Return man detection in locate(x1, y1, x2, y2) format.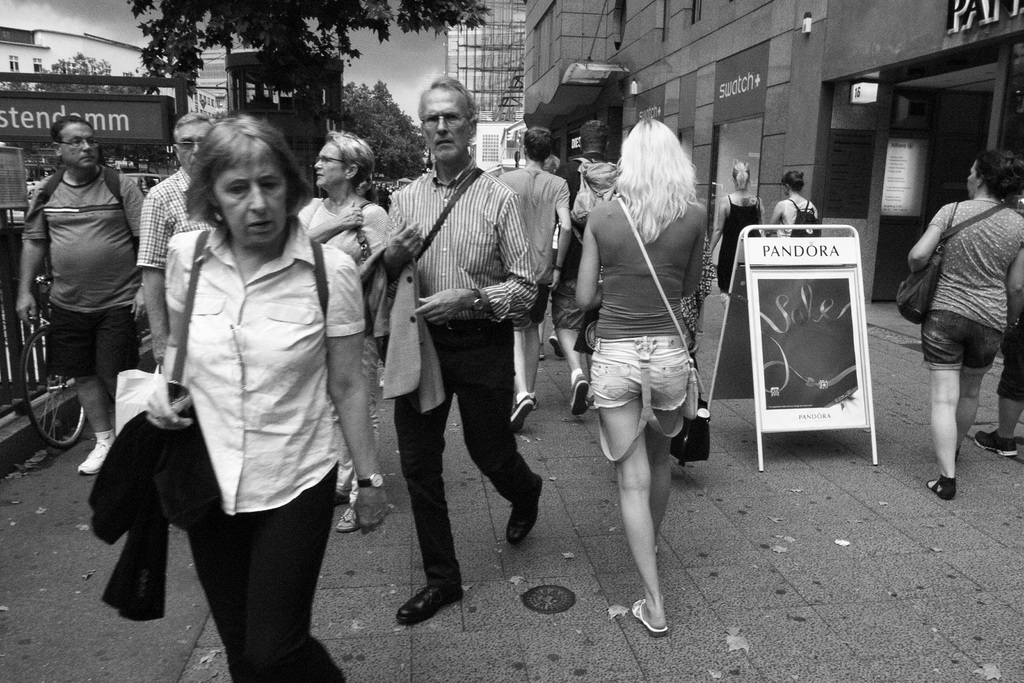
locate(127, 114, 225, 375).
